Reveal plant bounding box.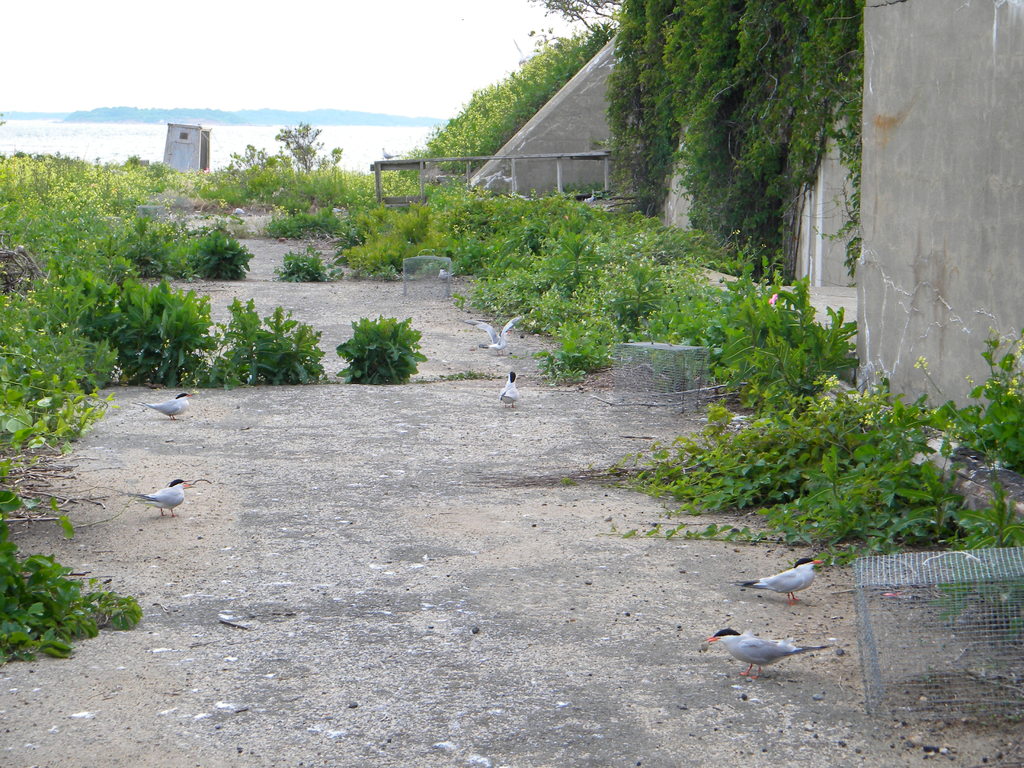
Revealed: region(0, 246, 216, 383).
